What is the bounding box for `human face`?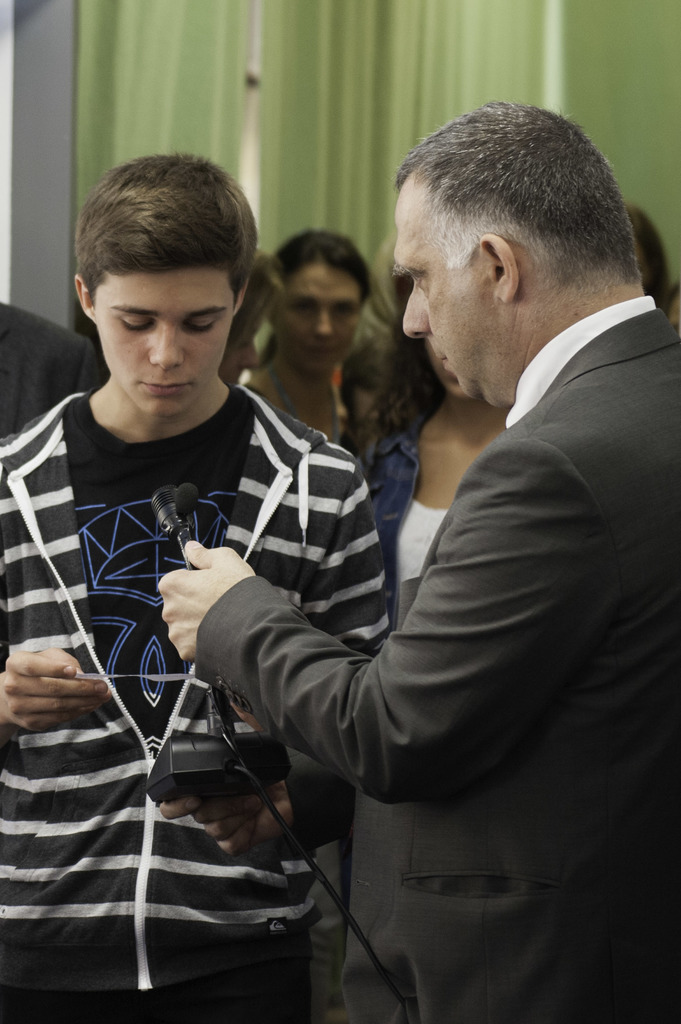
left=277, top=268, right=359, bottom=375.
